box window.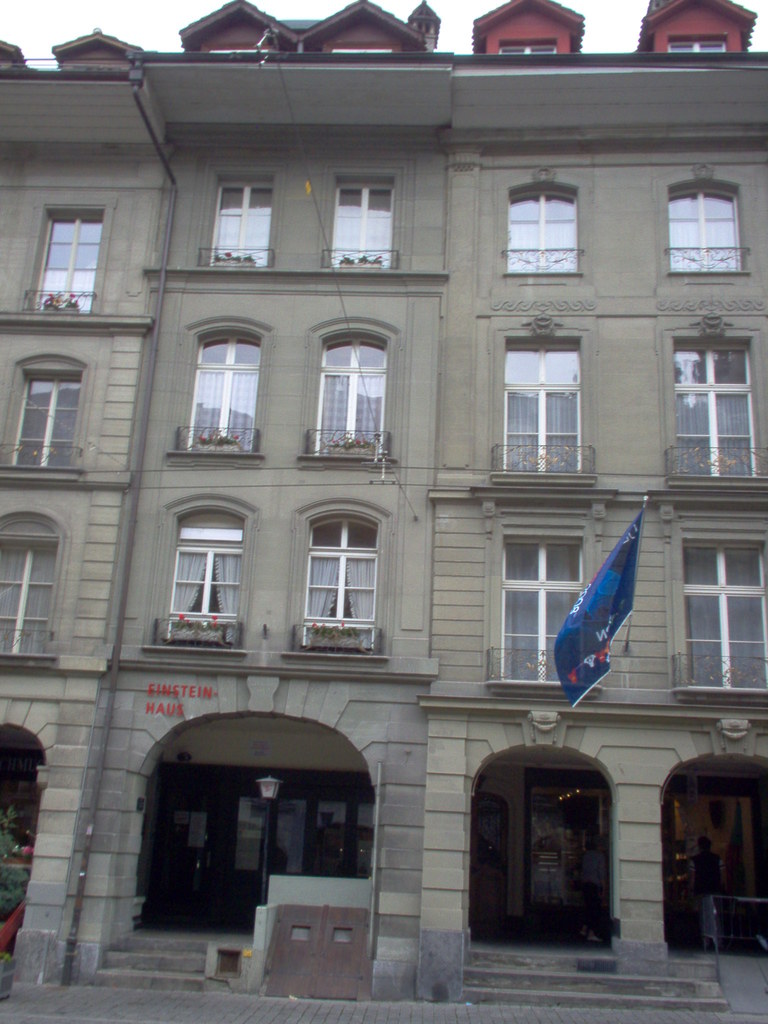
bbox=[204, 166, 278, 278].
